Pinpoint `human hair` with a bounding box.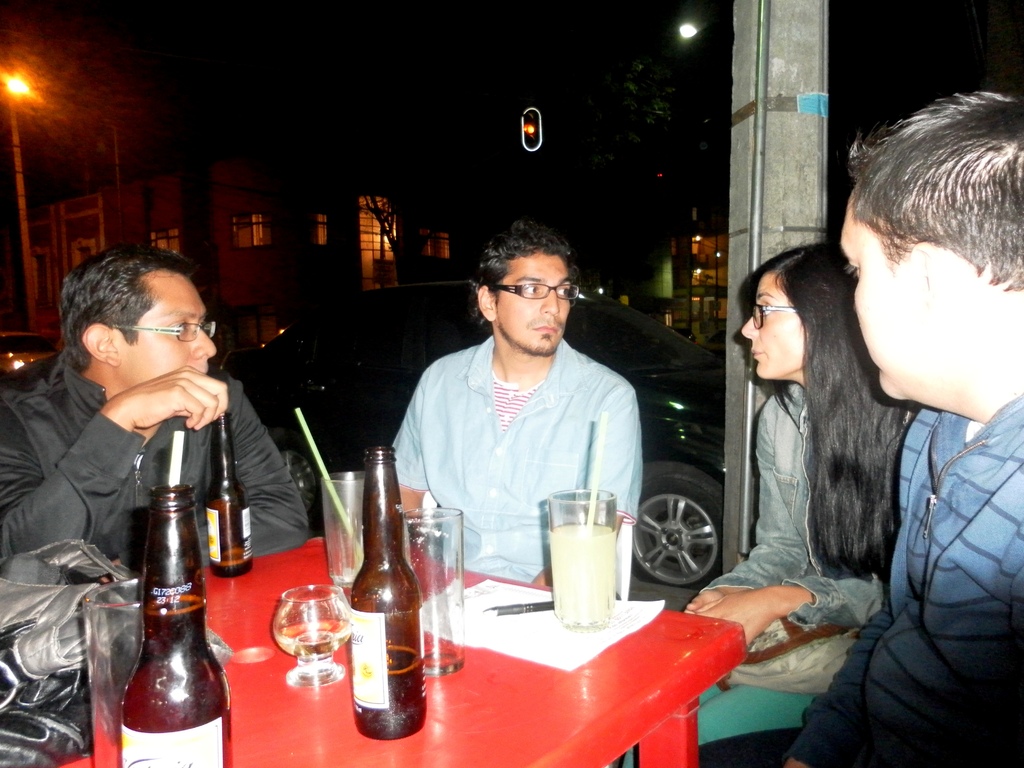
{"x1": 759, "y1": 238, "x2": 918, "y2": 577}.
